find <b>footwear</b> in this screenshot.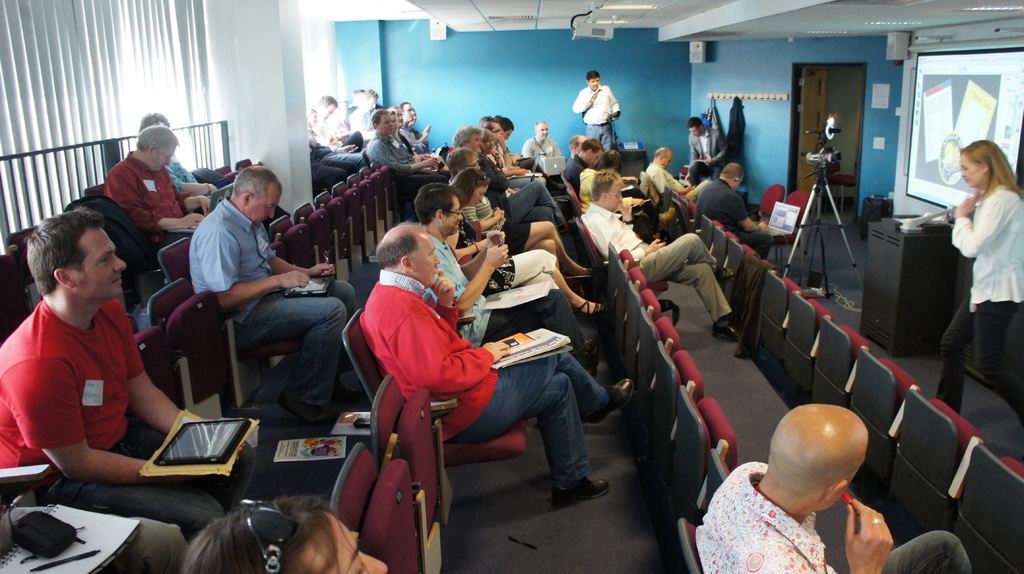
The bounding box for <b>footwear</b> is x1=573, y1=297, x2=607, y2=318.
